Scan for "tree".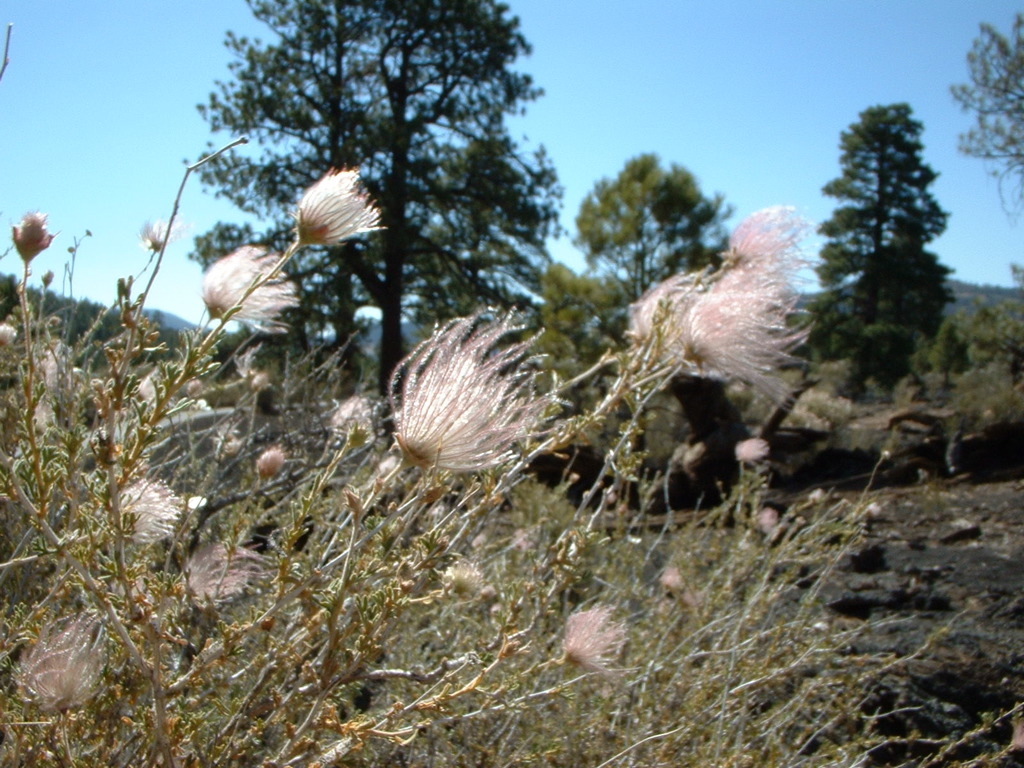
Scan result: 936,2,1023,233.
